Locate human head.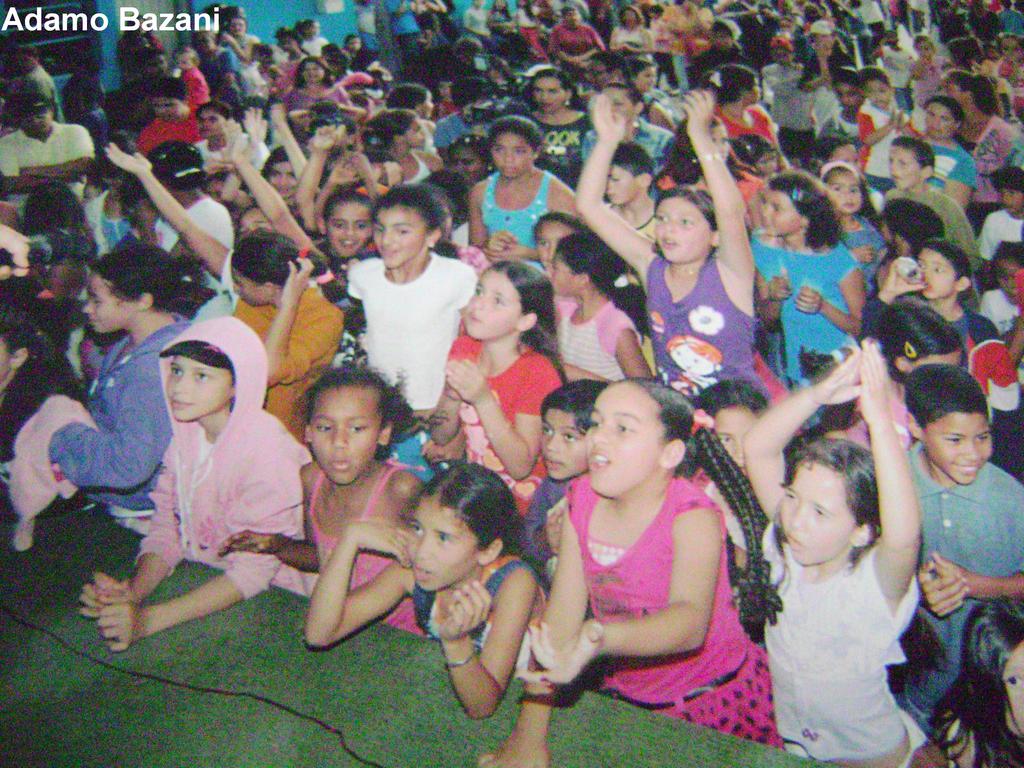
Bounding box: box=[986, 238, 1023, 307].
